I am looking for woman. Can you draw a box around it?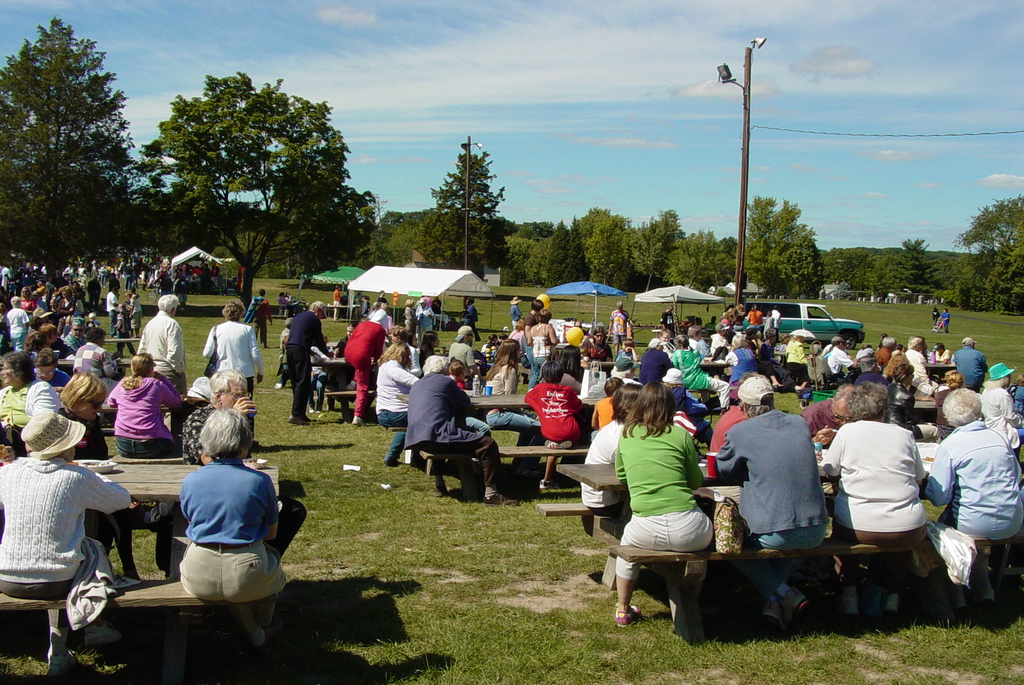
Sure, the bounding box is Rect(372, 341, 420, 468).
